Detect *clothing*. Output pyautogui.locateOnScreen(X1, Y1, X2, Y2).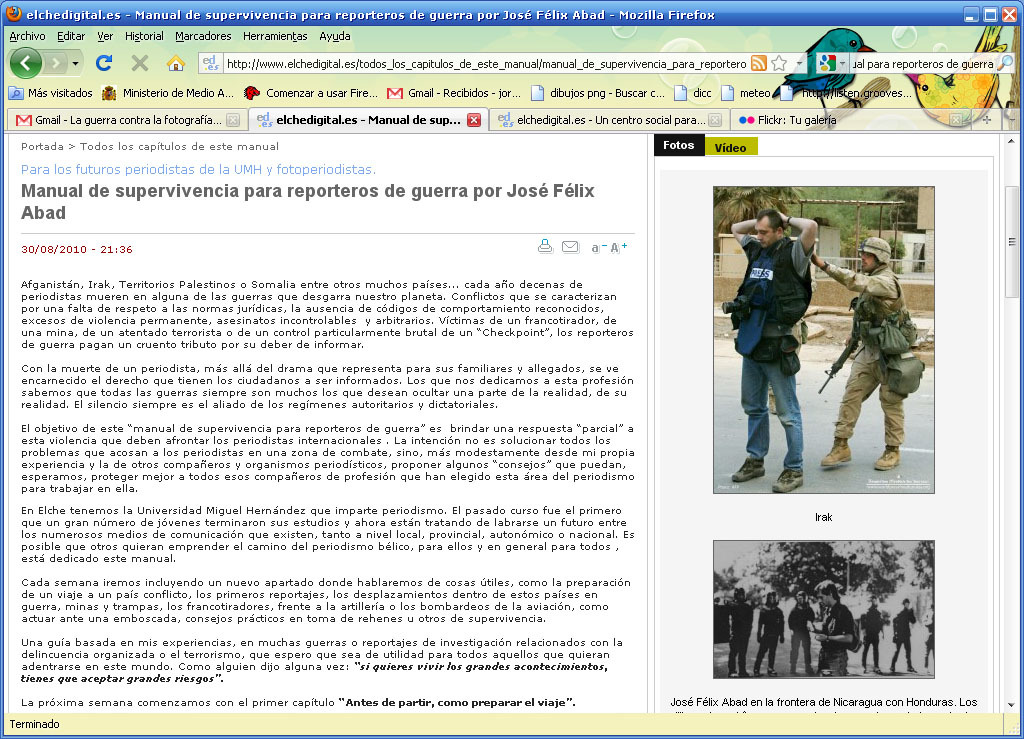
pyautogui.locateOnScreen(891, 610, 921, 671).
